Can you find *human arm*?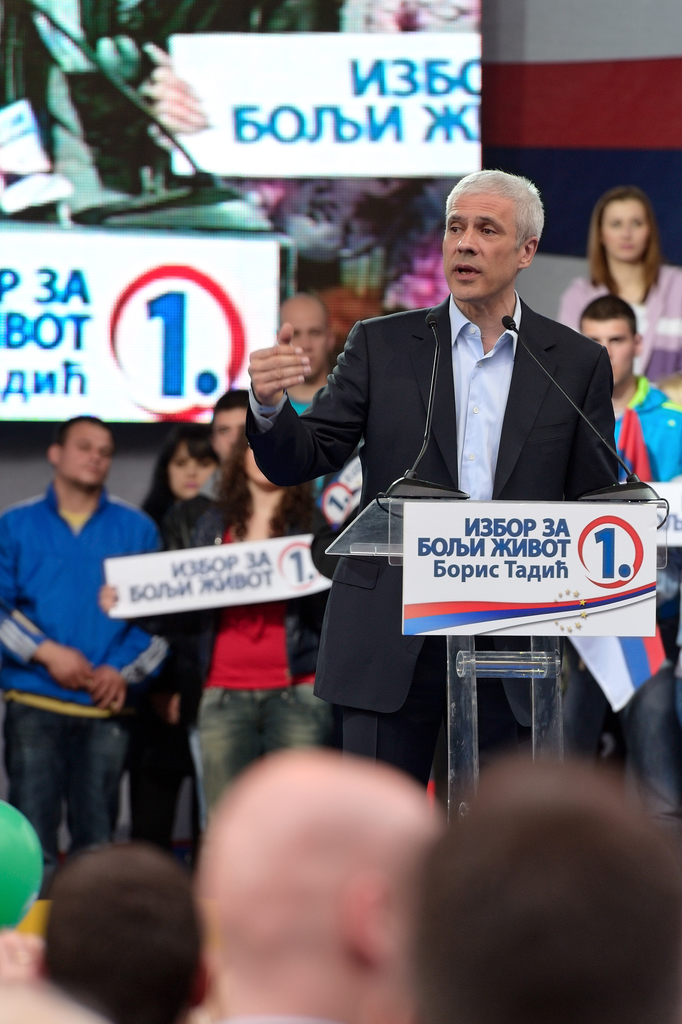
Yes, bounding box: [left=0, top=505, right=95, bottom=692].
